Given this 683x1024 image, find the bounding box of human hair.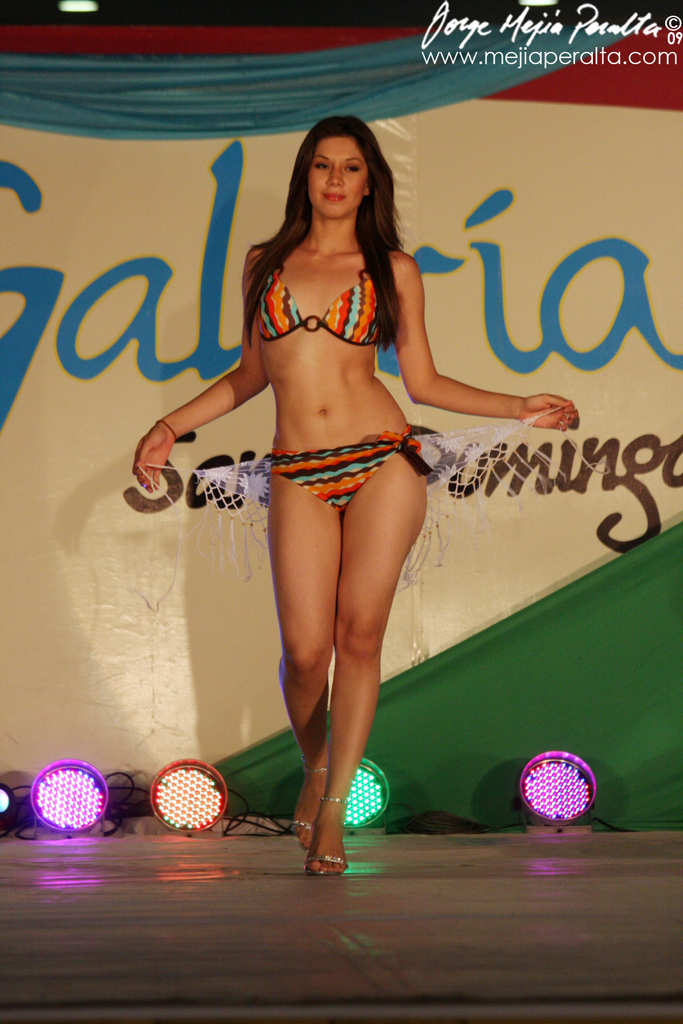
{"left": 256, "top": 127, "right": 408, "bottom": 340}.
